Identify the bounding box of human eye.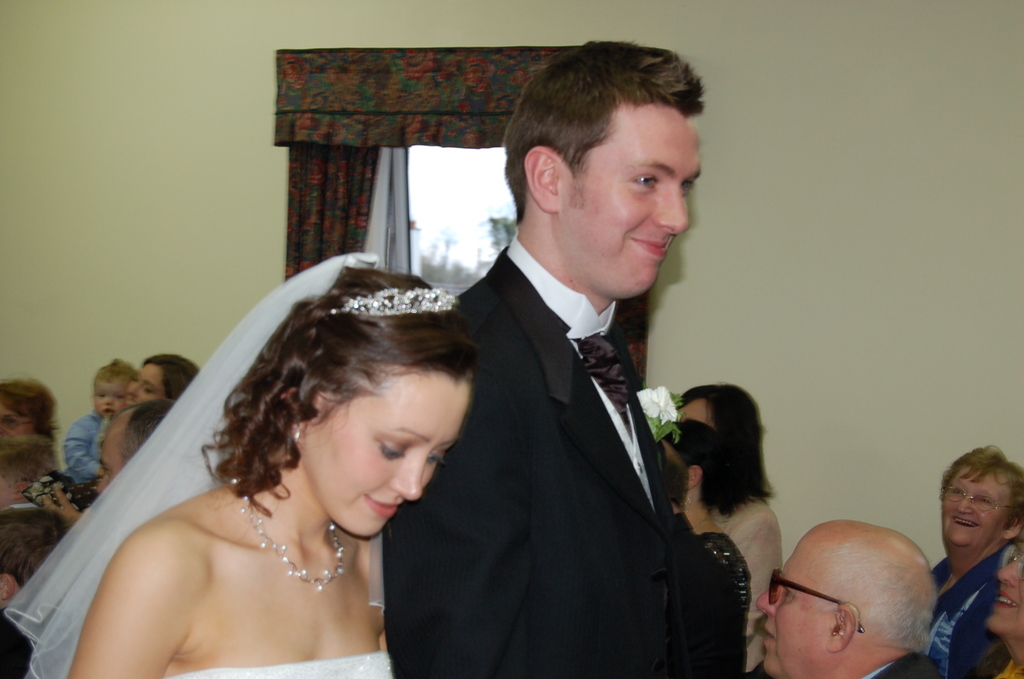
{"x1": 977, "y1": 496, "x2": 992, "y2": 506}.
